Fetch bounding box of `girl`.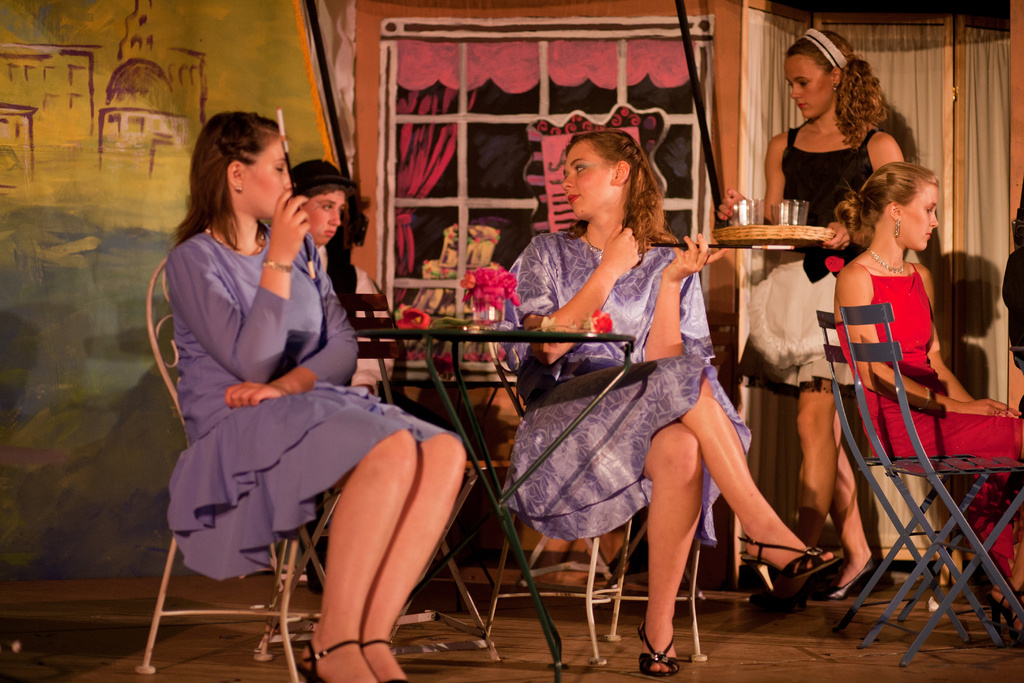
Bbox: 511/128/840/682.
